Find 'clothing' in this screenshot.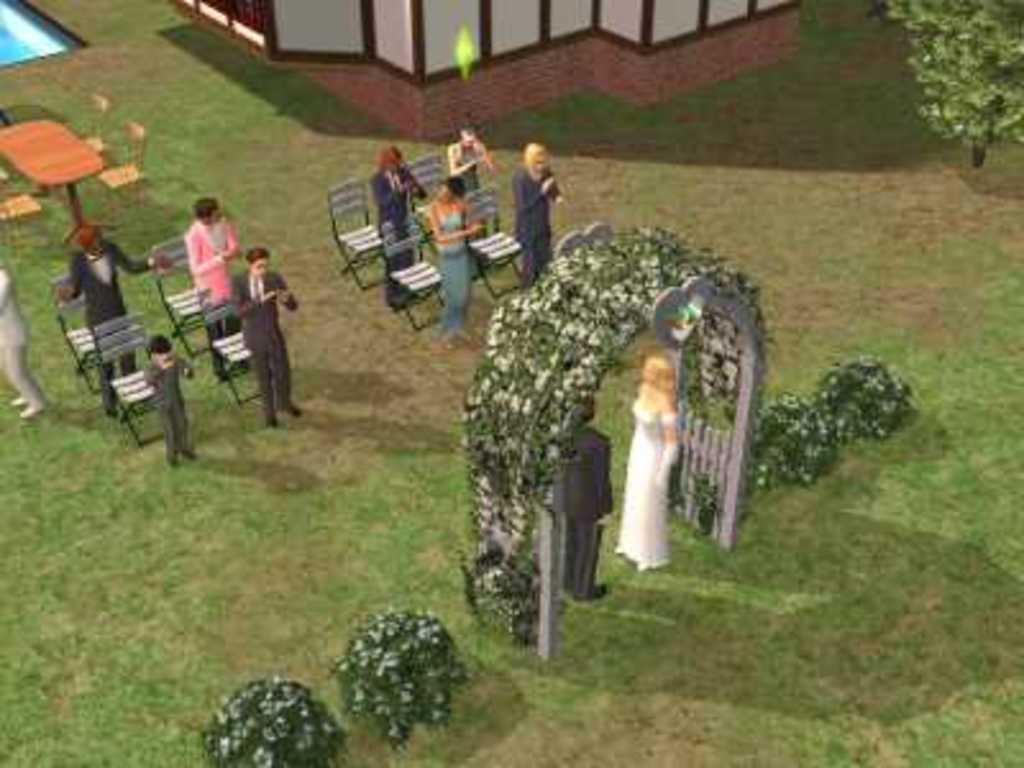
The bounding box for 'clothing' is locate(233, 271, 292, 415).
